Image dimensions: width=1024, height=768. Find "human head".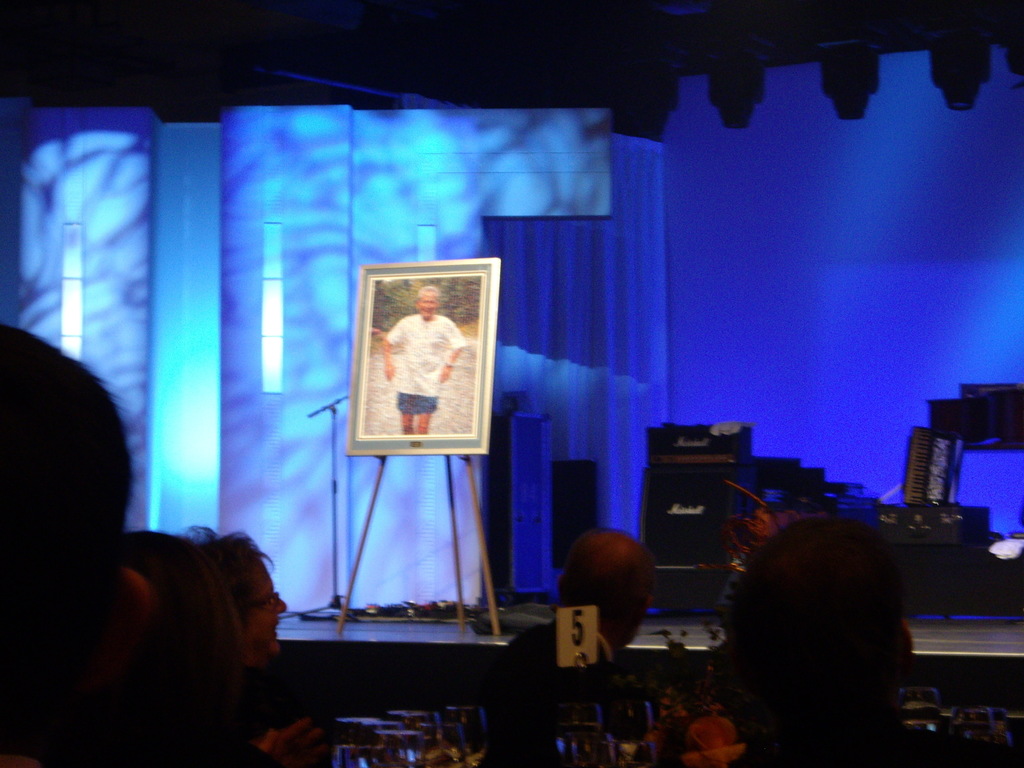
left=724, top=503, right=813, bottom=588.
